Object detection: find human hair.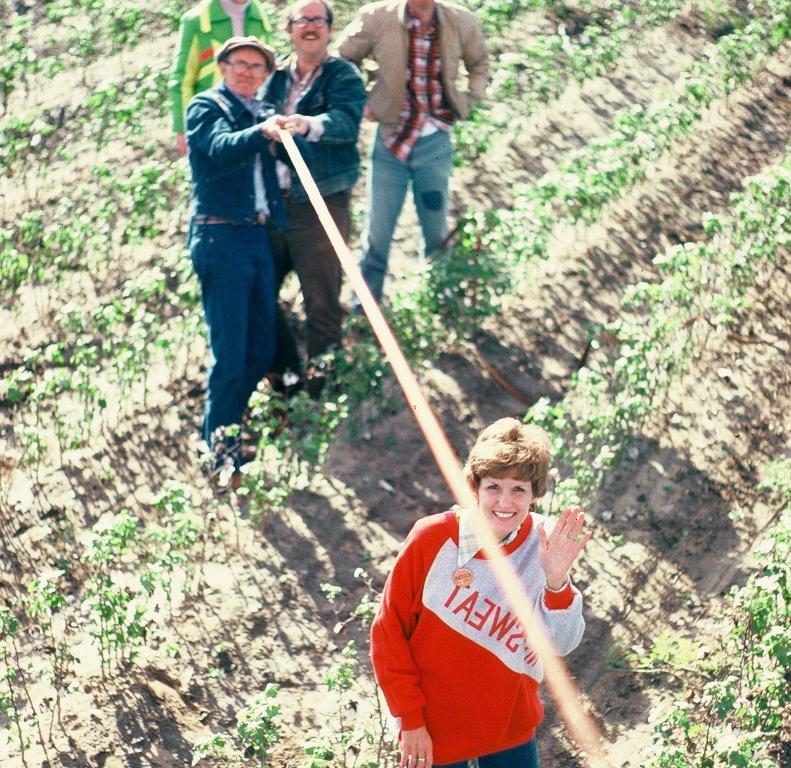
bbox=(283, 0, 332, 34).
